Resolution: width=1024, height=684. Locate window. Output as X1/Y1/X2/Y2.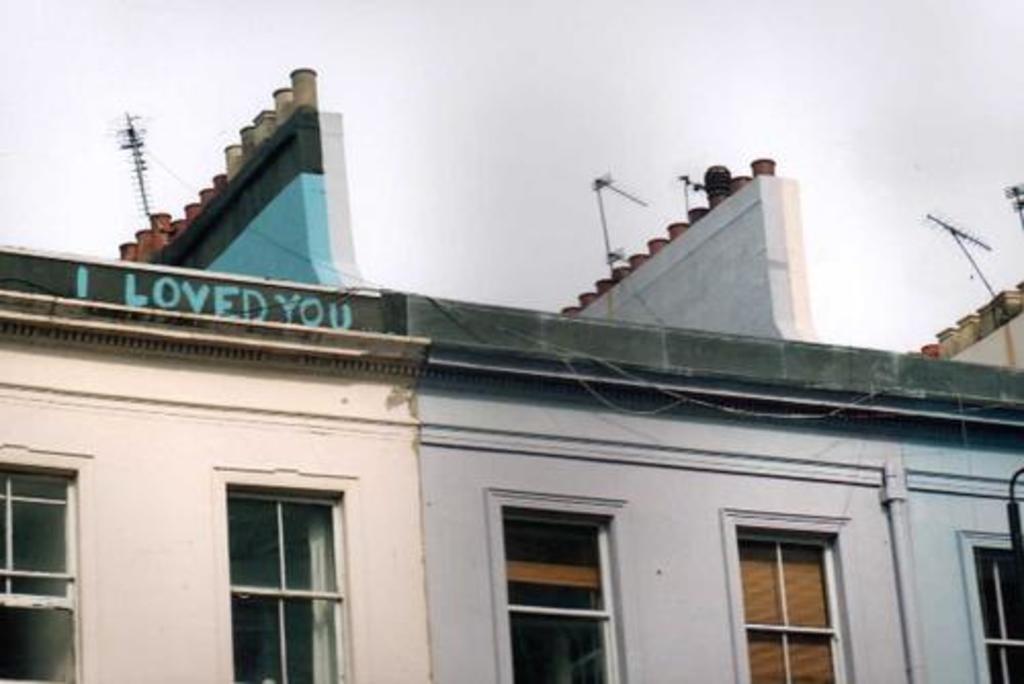
483/491/643/682.
